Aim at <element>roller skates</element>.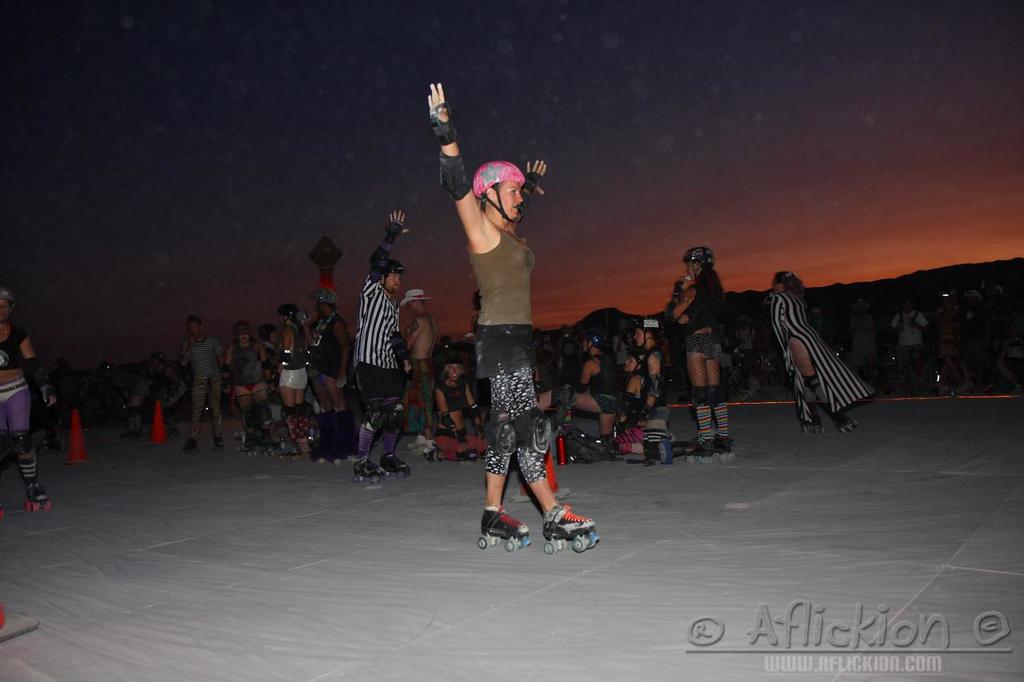
Aimed at [left=259, top=442, right=274, bottom=457].
